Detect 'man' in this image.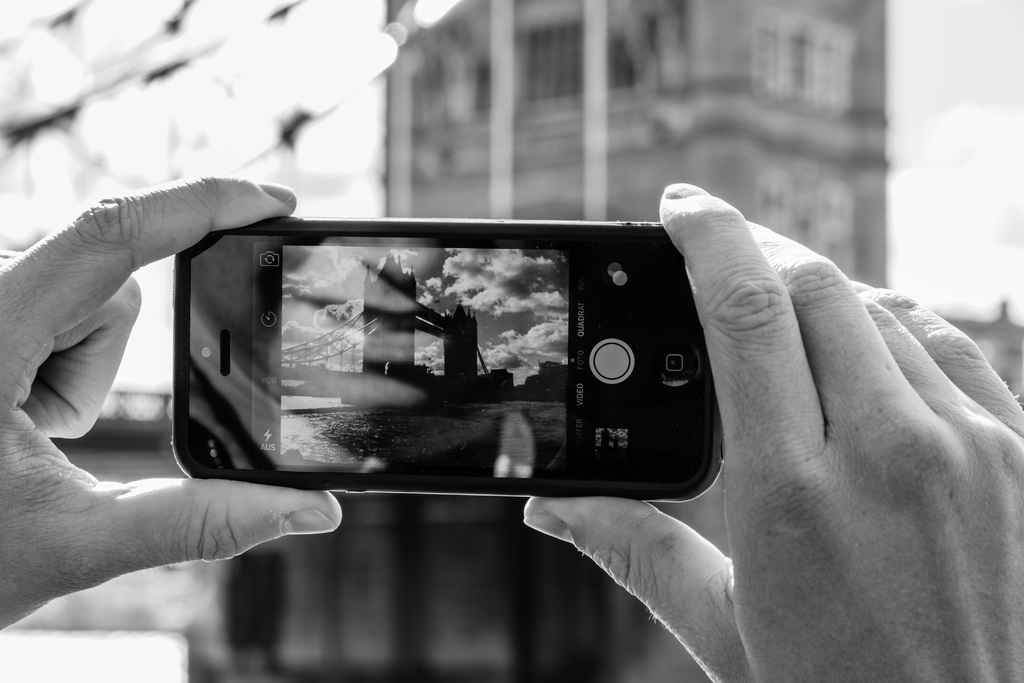
Detection: region(0, 174, 1023, 679).
